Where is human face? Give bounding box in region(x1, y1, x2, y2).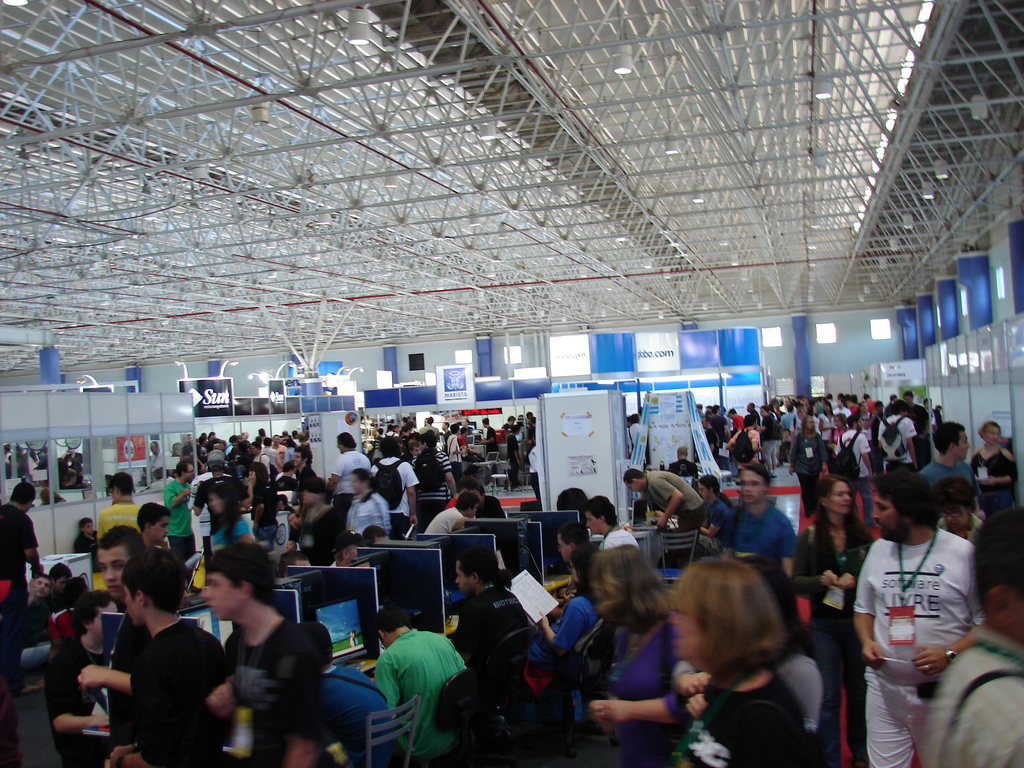
region(941, 503, 970, 528).
